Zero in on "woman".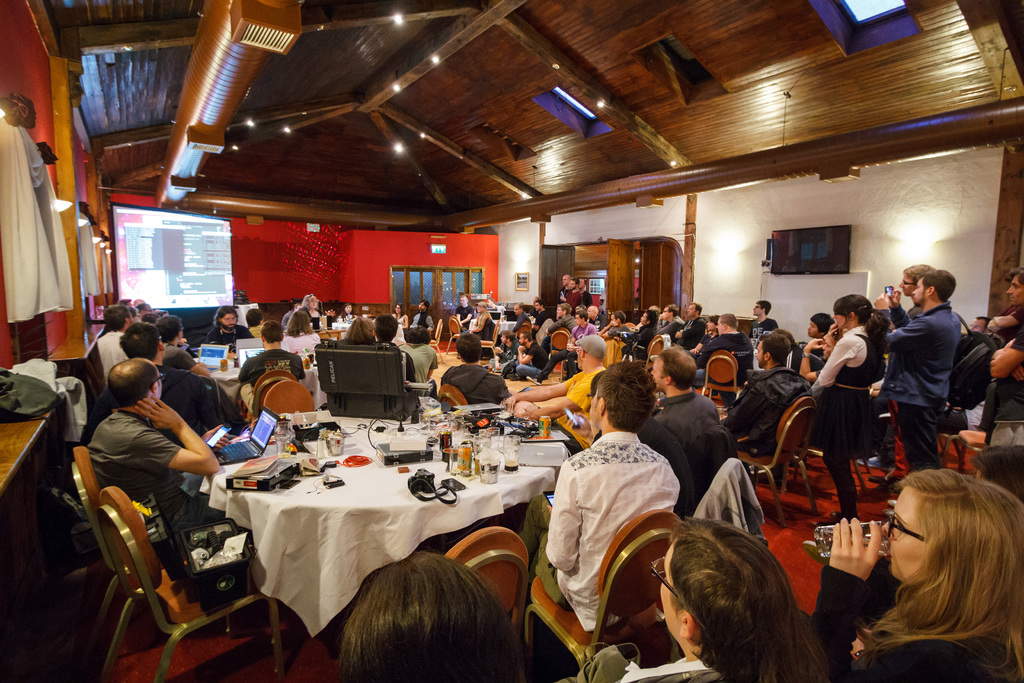
Zeroed in: [275,304,320,370].
